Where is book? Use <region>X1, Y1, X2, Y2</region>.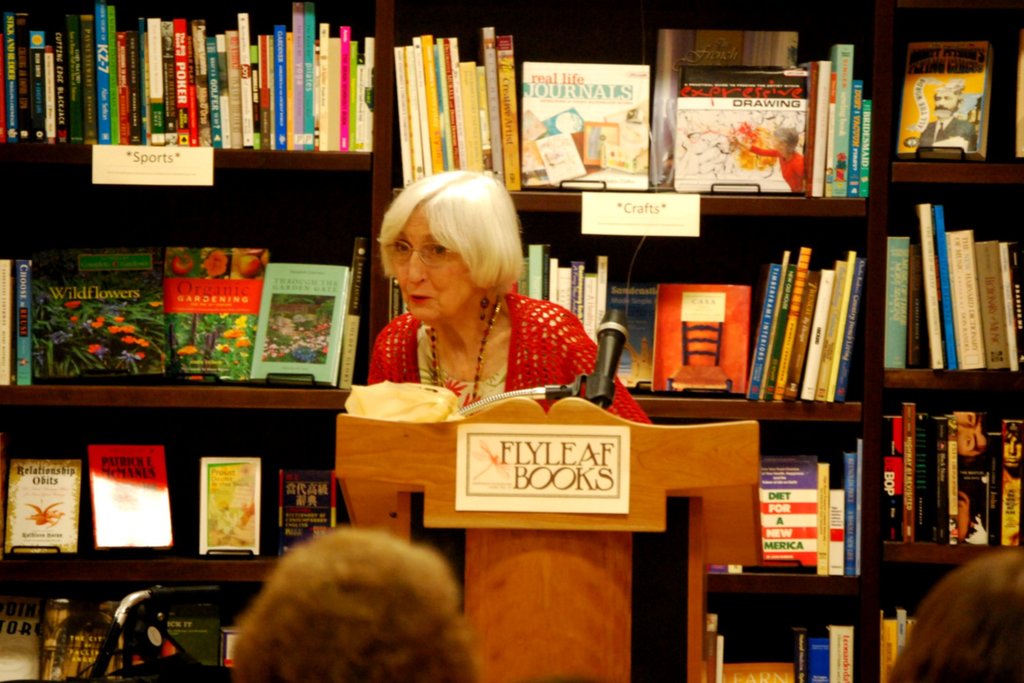
<region>523, 63, 654, 188</region>.
